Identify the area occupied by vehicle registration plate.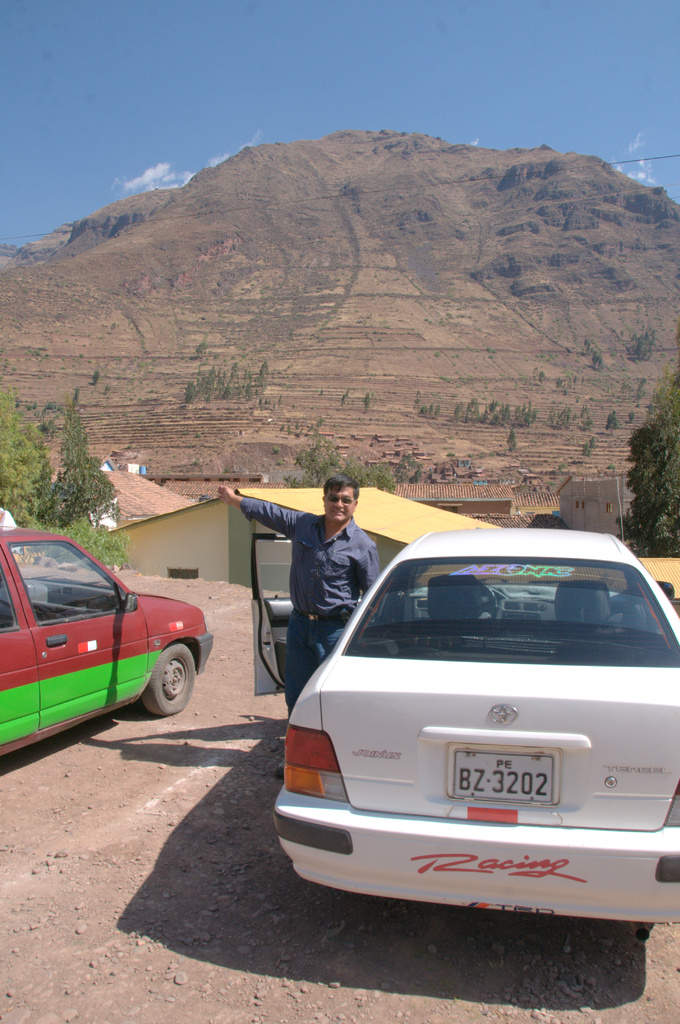
Area: pyautogui.locateOnScreen(453, 750, 553, 803).
